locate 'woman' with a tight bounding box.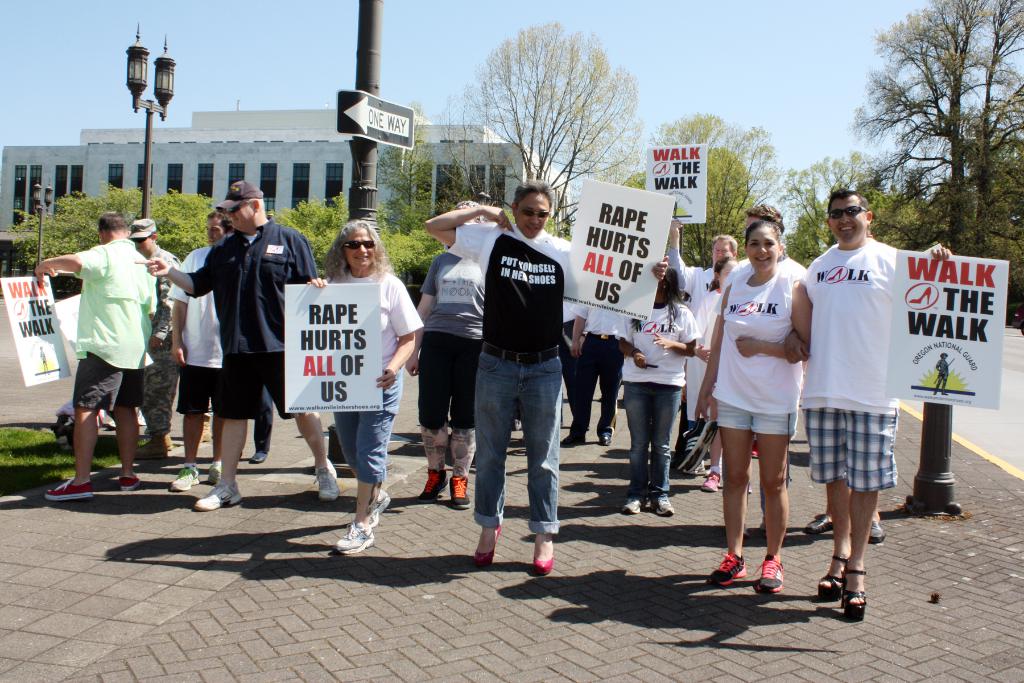
{"left": 304, "top": 215, "right": 425, "bottom": 562}.
